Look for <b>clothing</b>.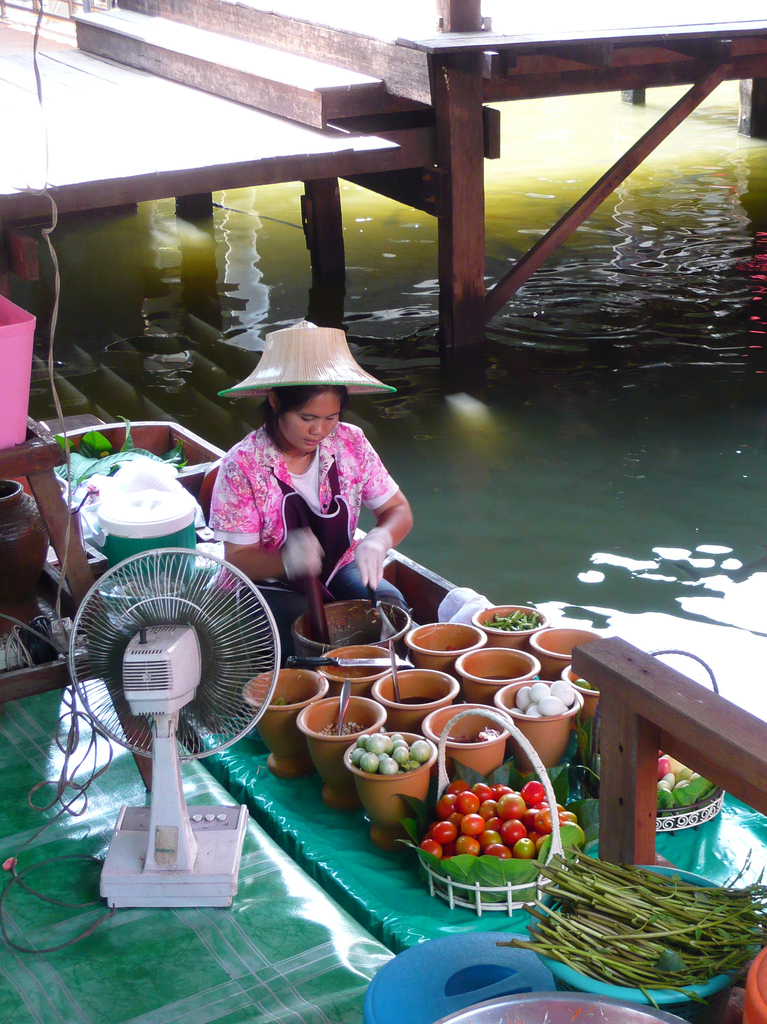
Found: {"left": 201, "top": 400, "right": 406, "bottom": 585}.
